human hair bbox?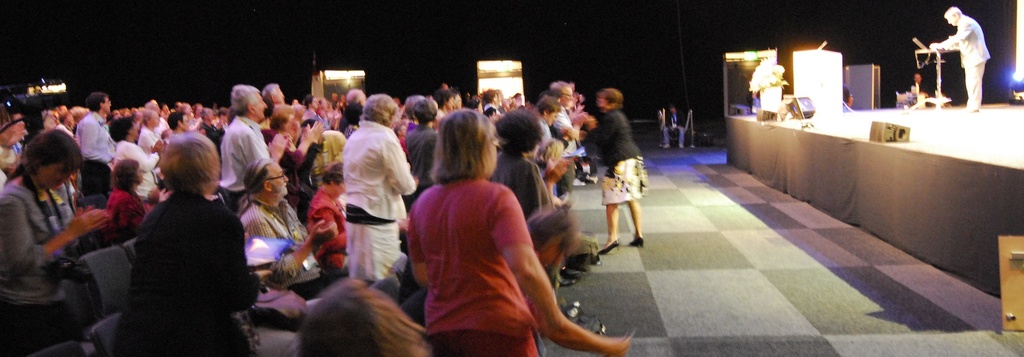
[228, 84, 262, 116]
